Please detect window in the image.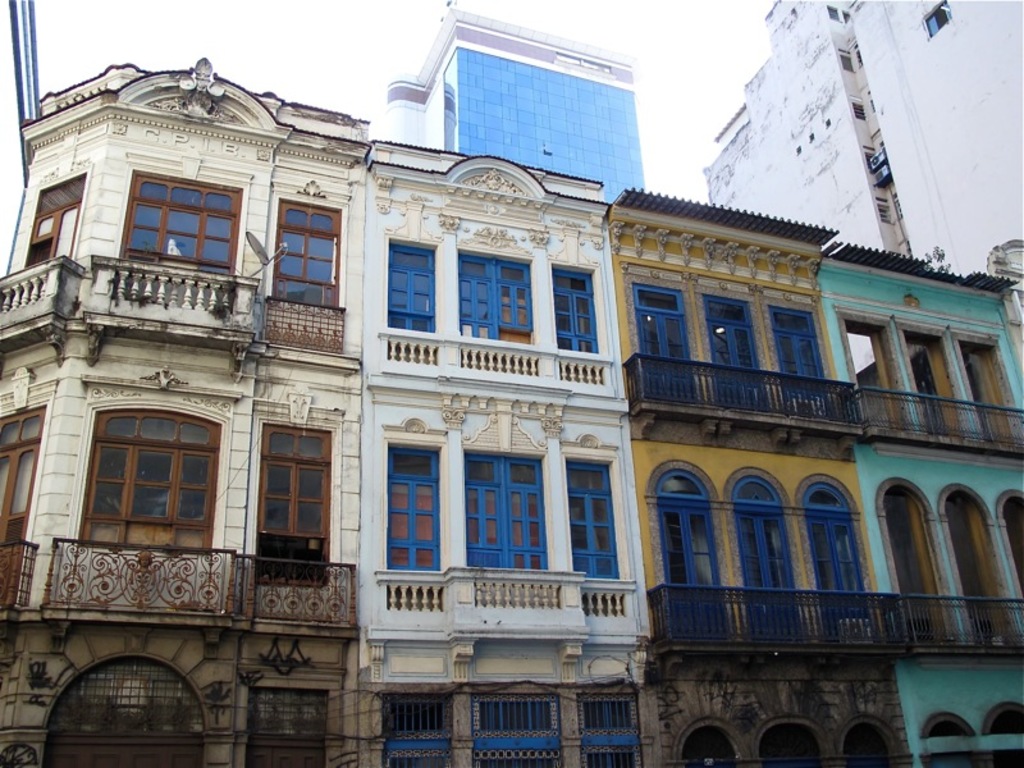
left=566, top=462, right=617, bottom=580.
